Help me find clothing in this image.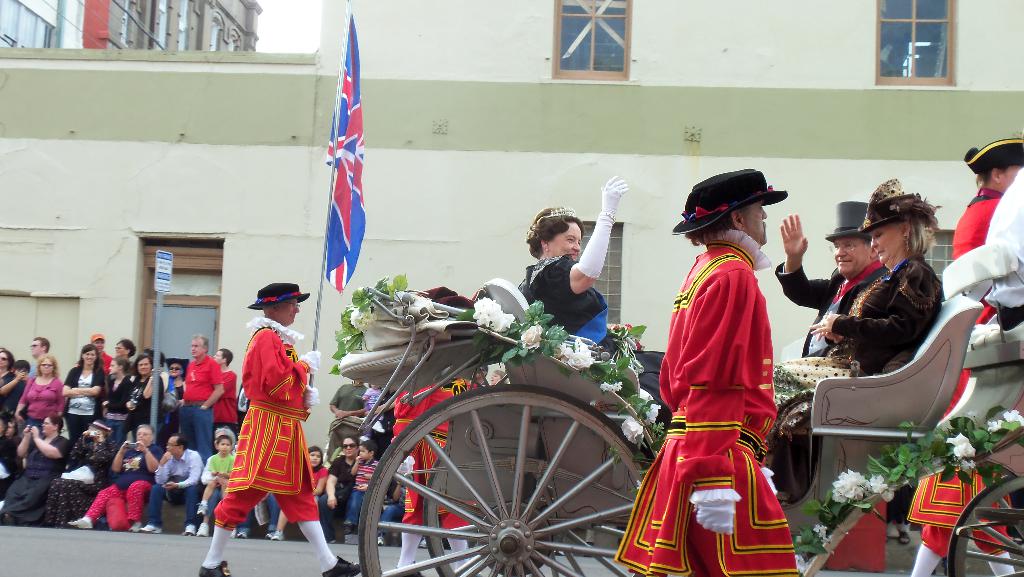
Found it: 906 444 1013 555.
